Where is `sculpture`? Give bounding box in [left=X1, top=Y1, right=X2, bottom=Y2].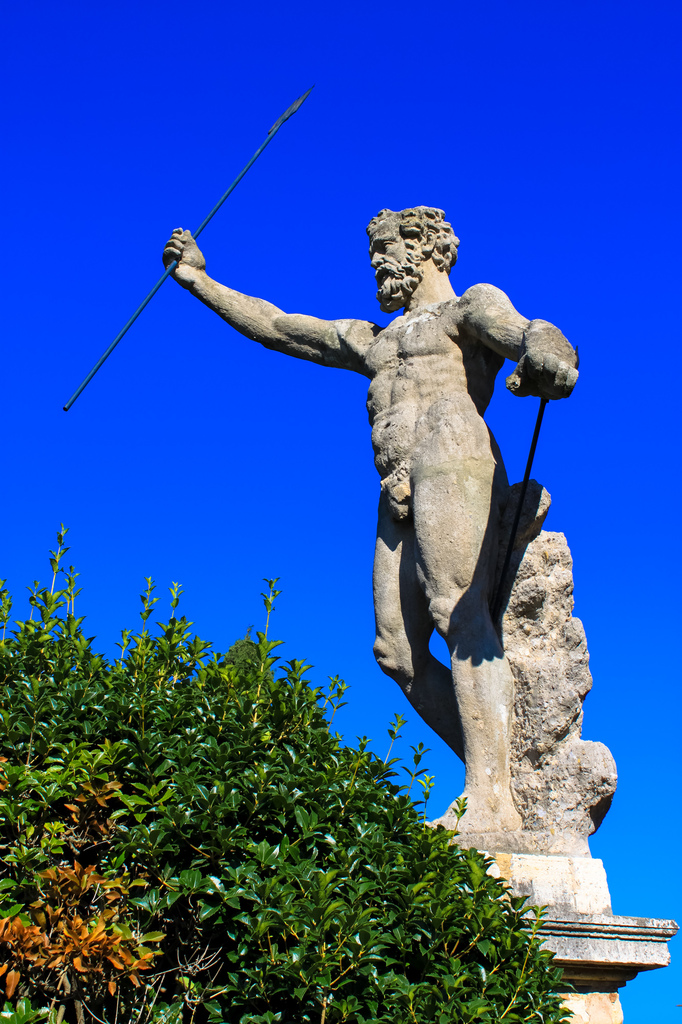
[left=127, top=161, right=581, bottom=883].
